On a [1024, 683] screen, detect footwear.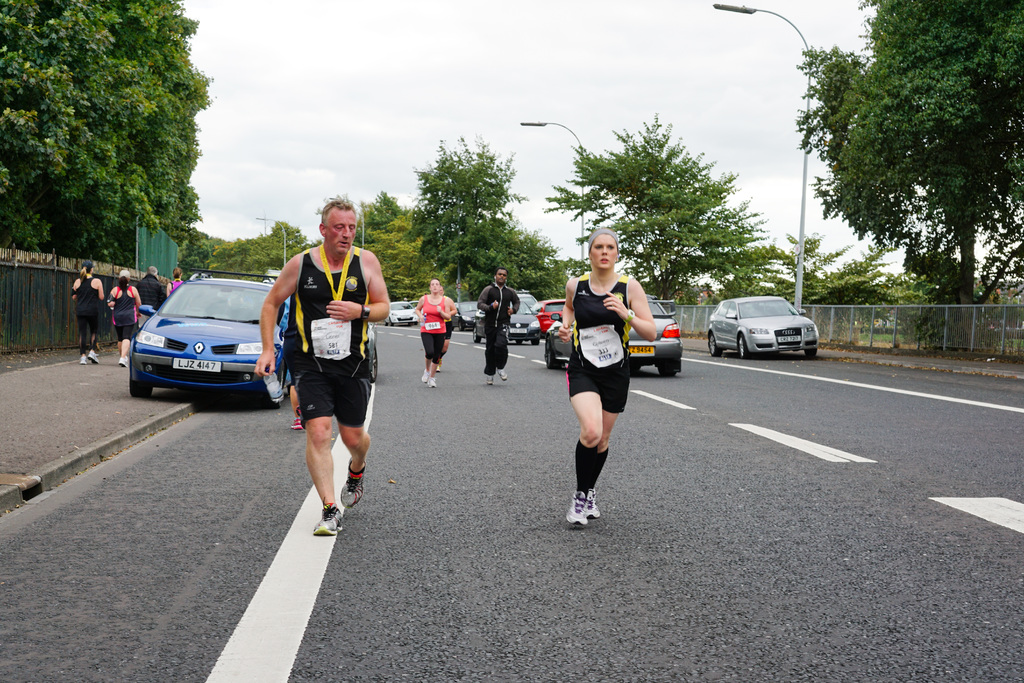
{"left": 77, "top": 354, "right": 84, "bottom": 367}.
